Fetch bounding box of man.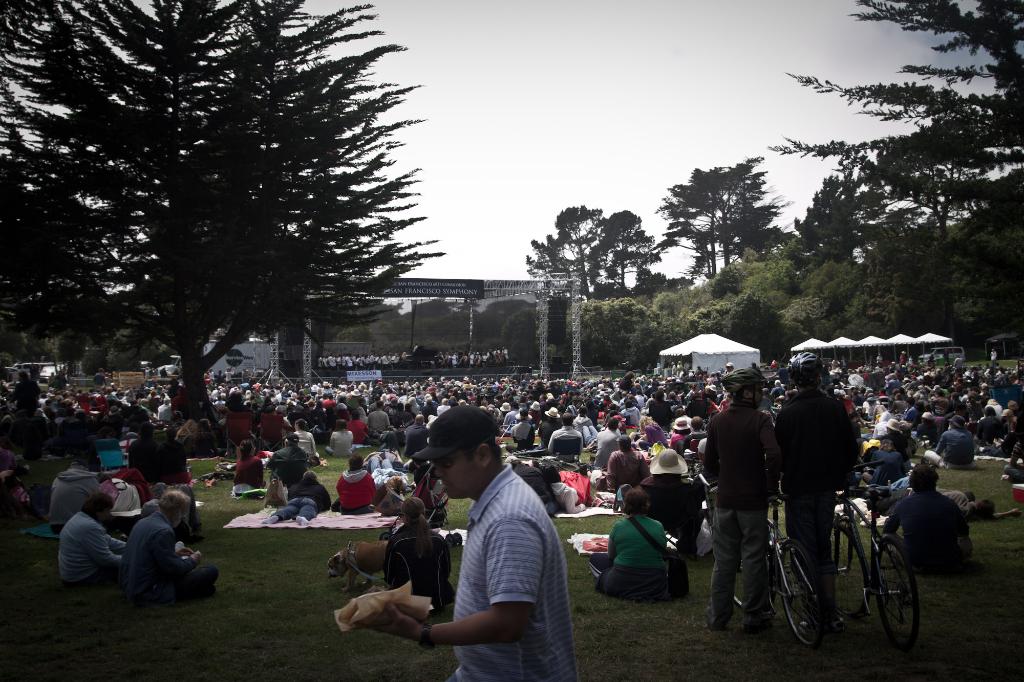
Bbox: region(121, 487, 220, 605).
